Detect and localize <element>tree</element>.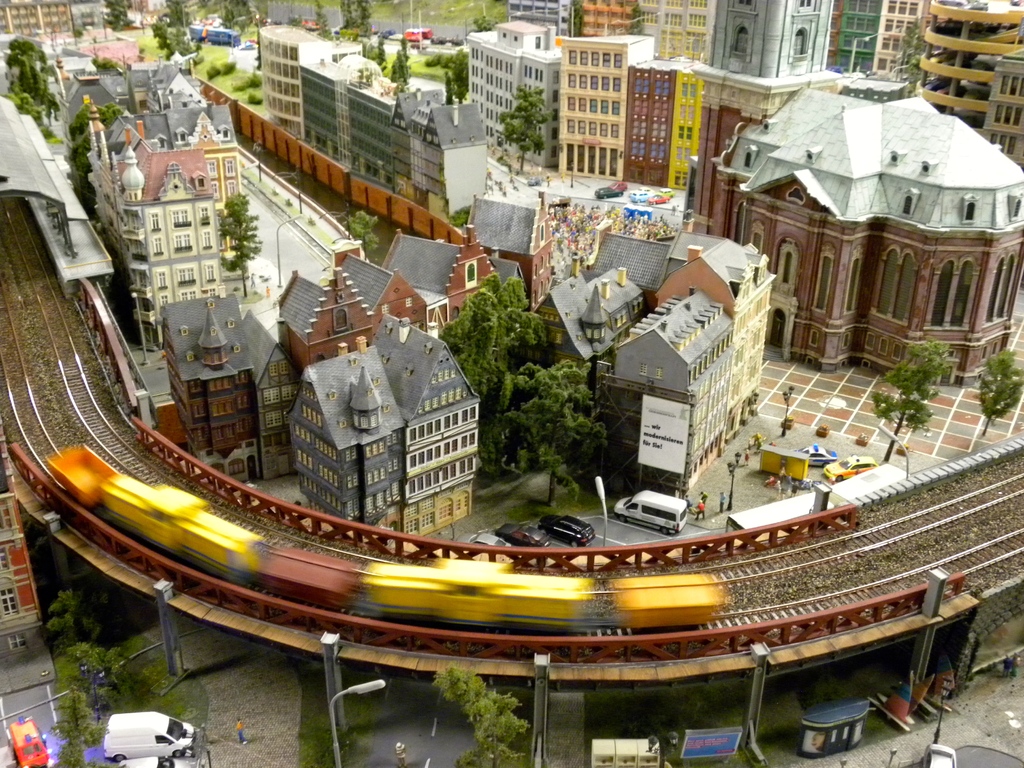
Localized at (47,682,120,767).
